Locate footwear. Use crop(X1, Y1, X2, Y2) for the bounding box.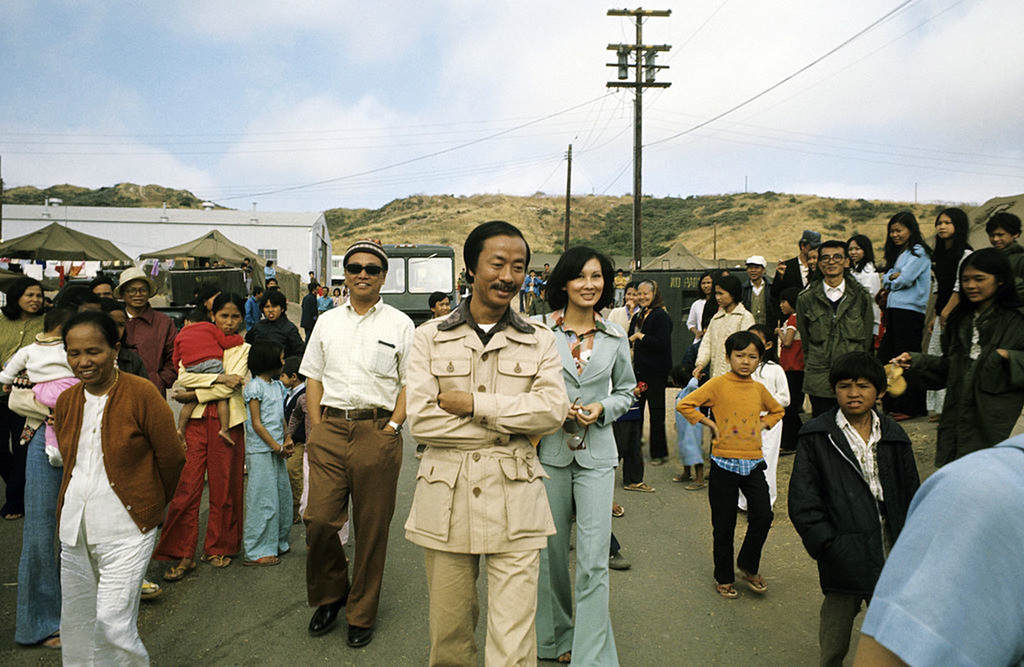
crop(207, 555, 232, 569).
